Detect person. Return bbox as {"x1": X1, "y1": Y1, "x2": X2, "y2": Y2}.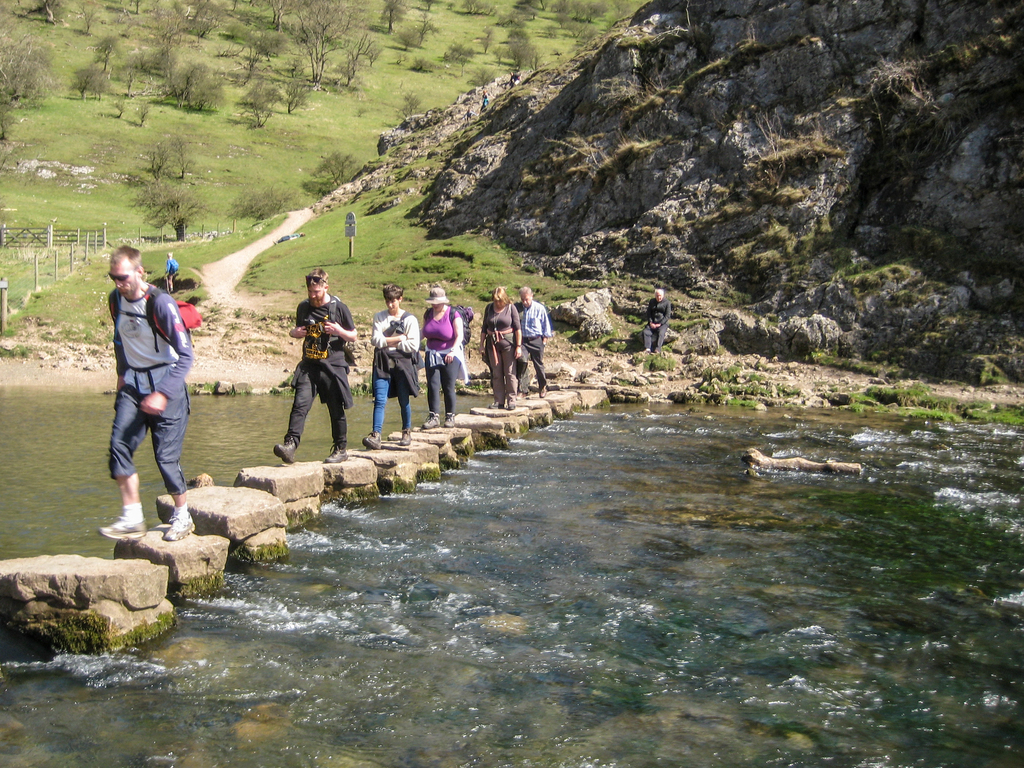
{"x1": 364, "y1": 283, "x2": 422, "y2": 449}.
